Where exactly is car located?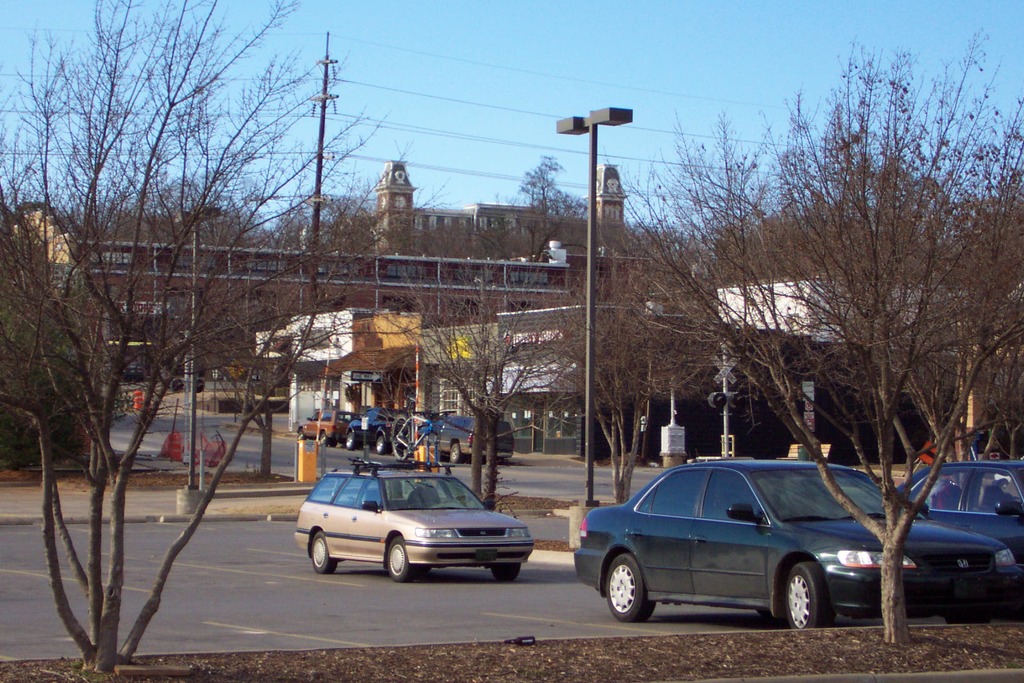
Its bounding box is 340:407:416:448.
